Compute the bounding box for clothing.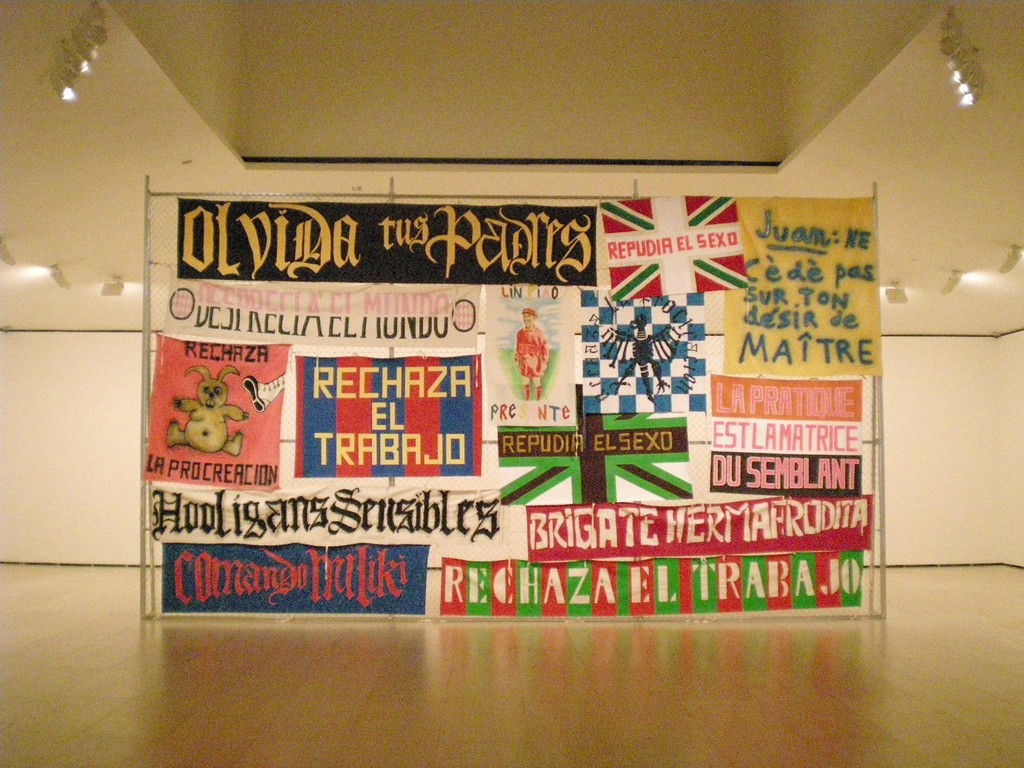
[509, 303, 546, 396].
